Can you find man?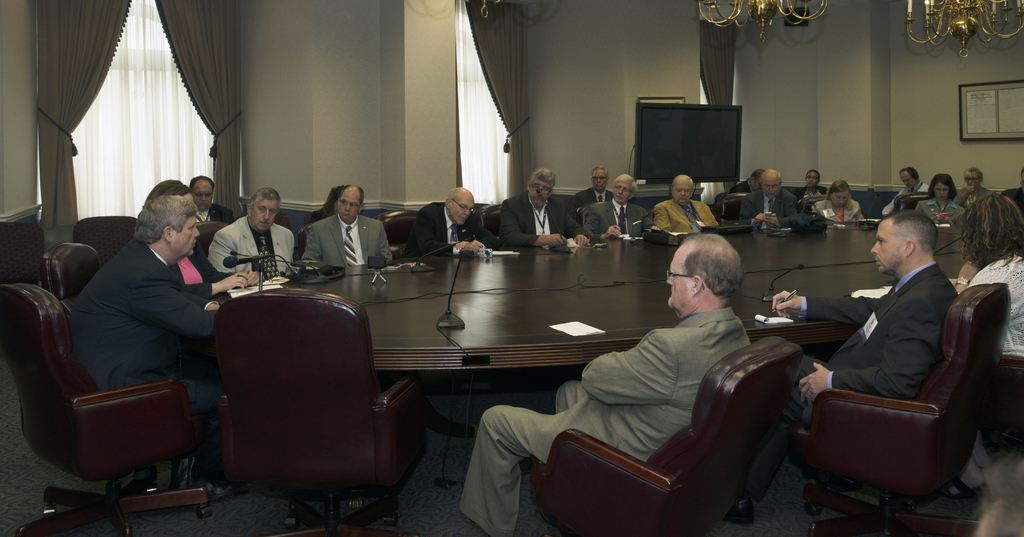
Yes, bounding box: 391/184/489/269.
